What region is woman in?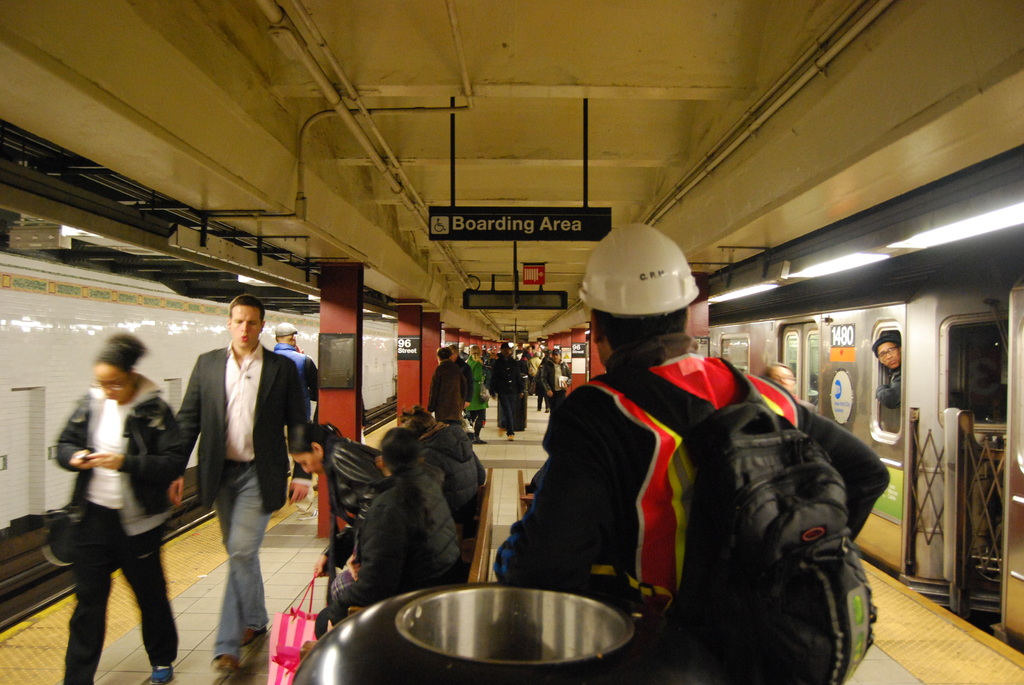
select_region(462, 345, 488, 446).
